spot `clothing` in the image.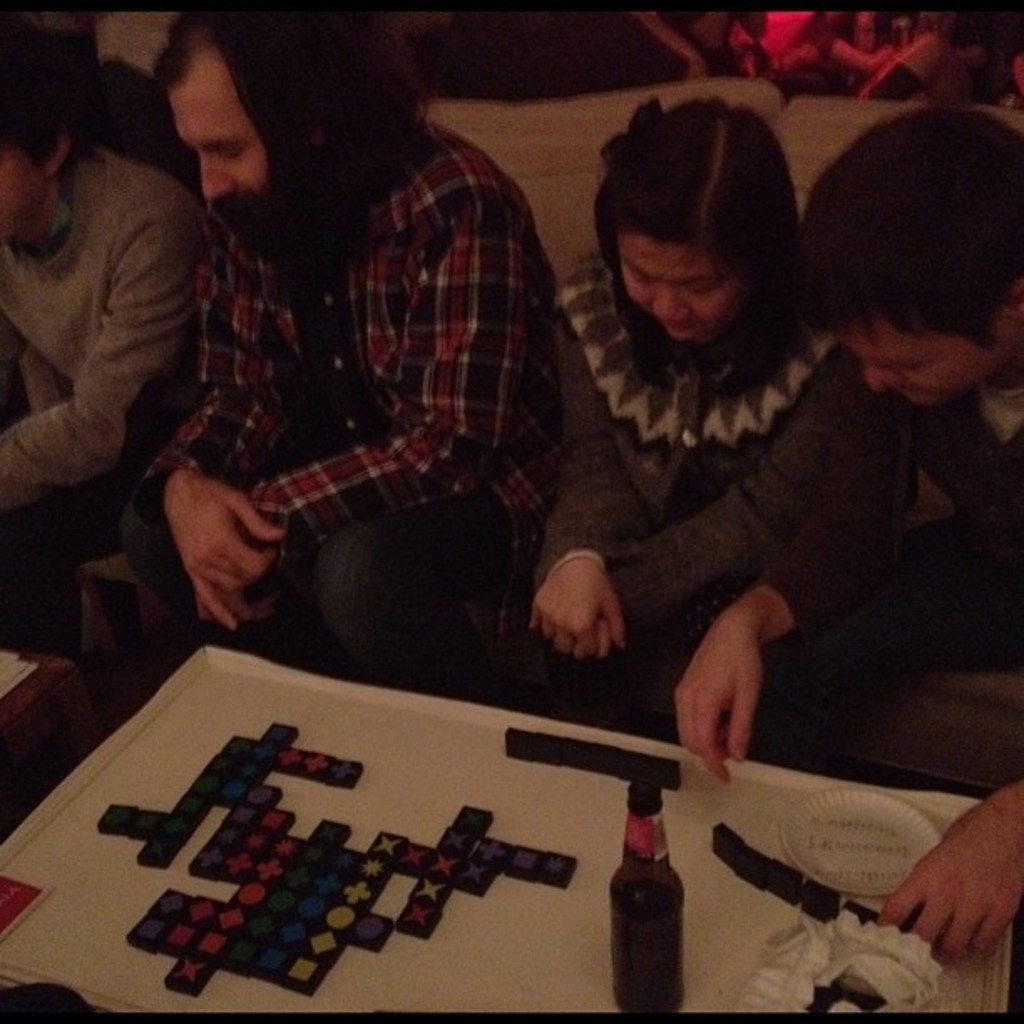
`clothing` found at bbox(825, 358, 1022, 721).
